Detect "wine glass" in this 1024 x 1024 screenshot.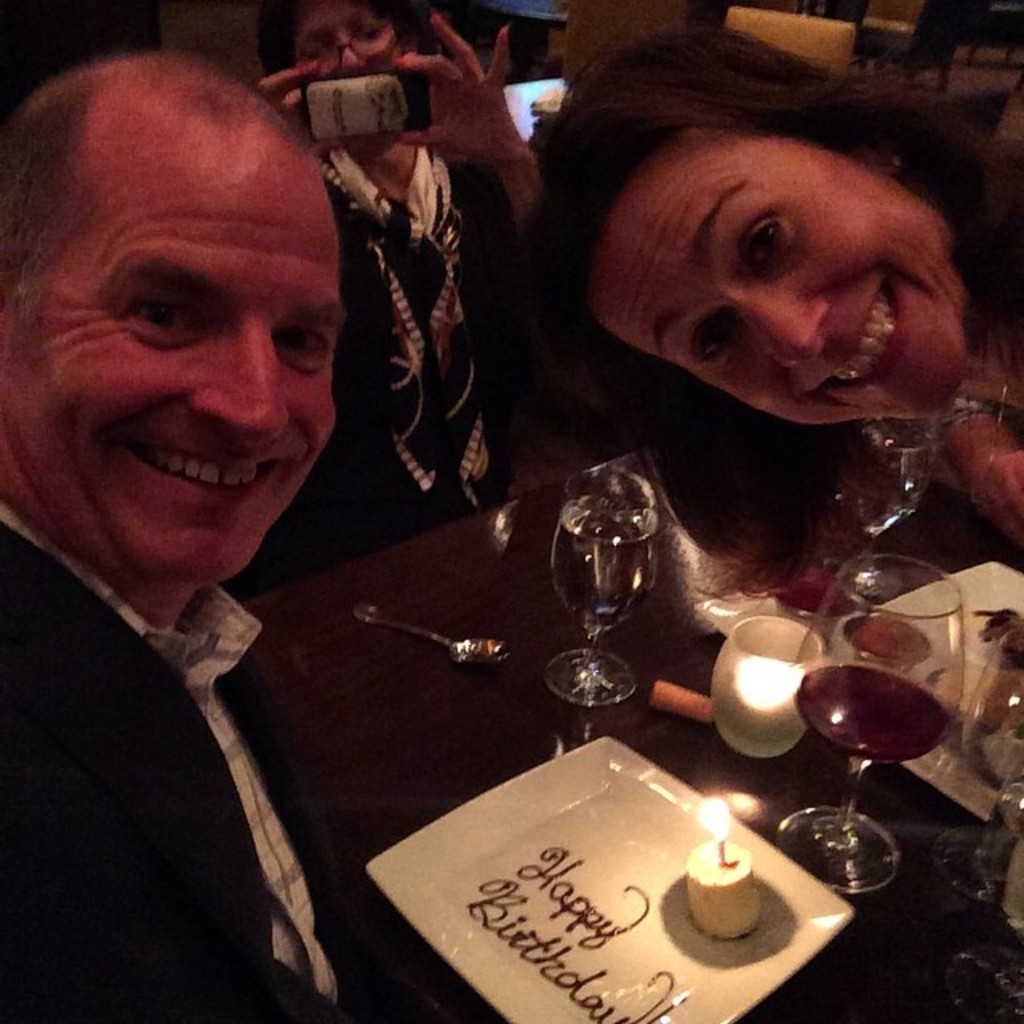
Detection: x1=776 y1=554 x2=965 y2=890.
